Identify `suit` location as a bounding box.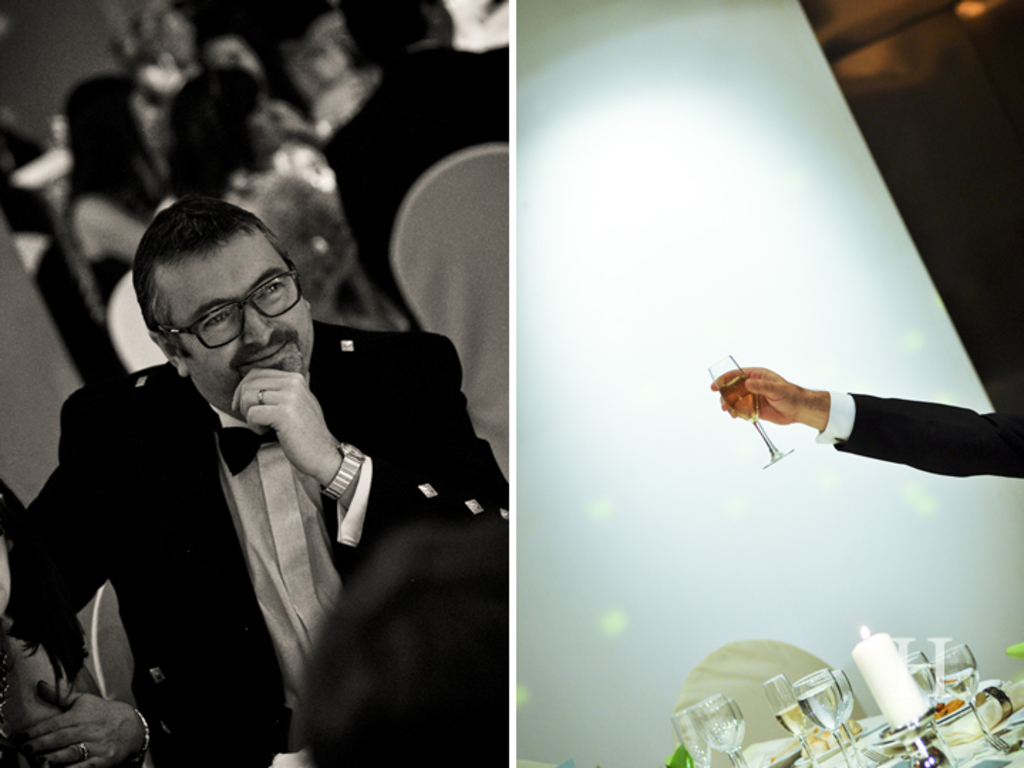
bbox=[31, 294, 448, 738].
